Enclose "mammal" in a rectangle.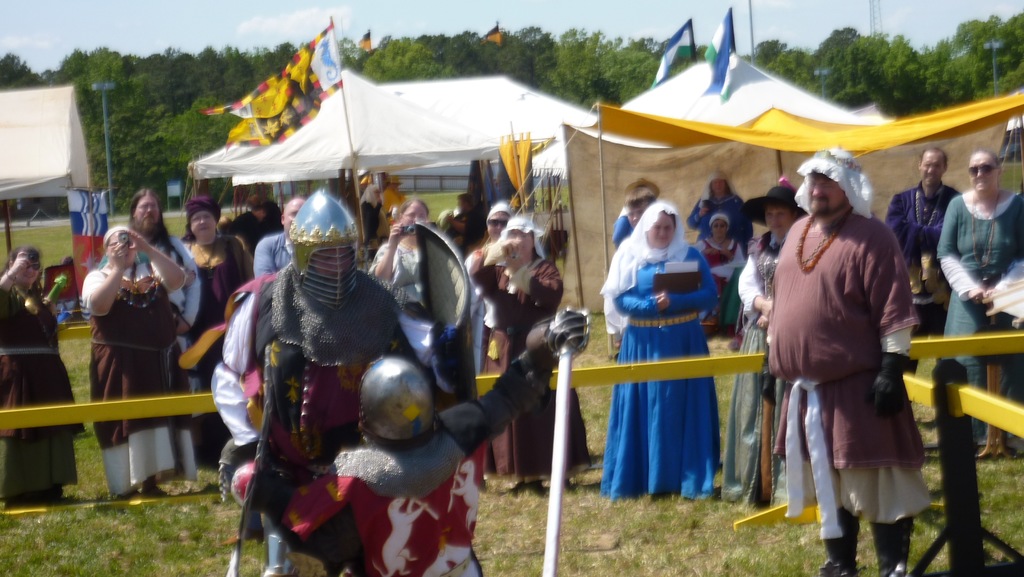
(left=721, top=179, right=813, bottom=500).
